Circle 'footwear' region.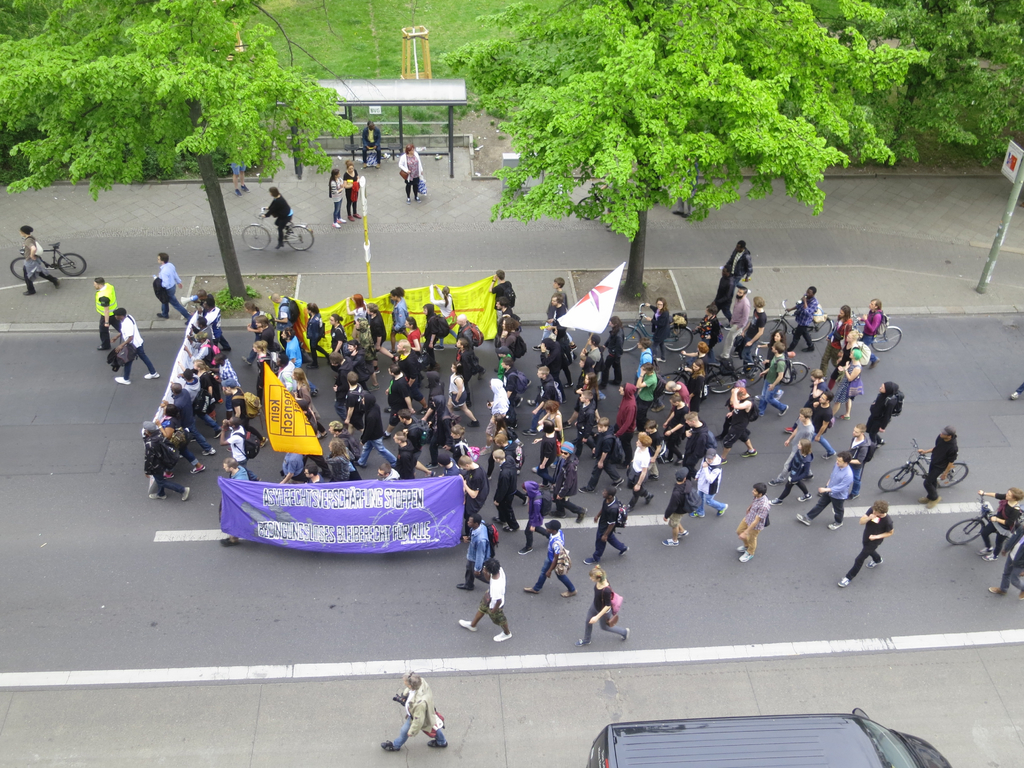
Region: pyautogui.locateOnScreen(53, 277, 60, 289).
